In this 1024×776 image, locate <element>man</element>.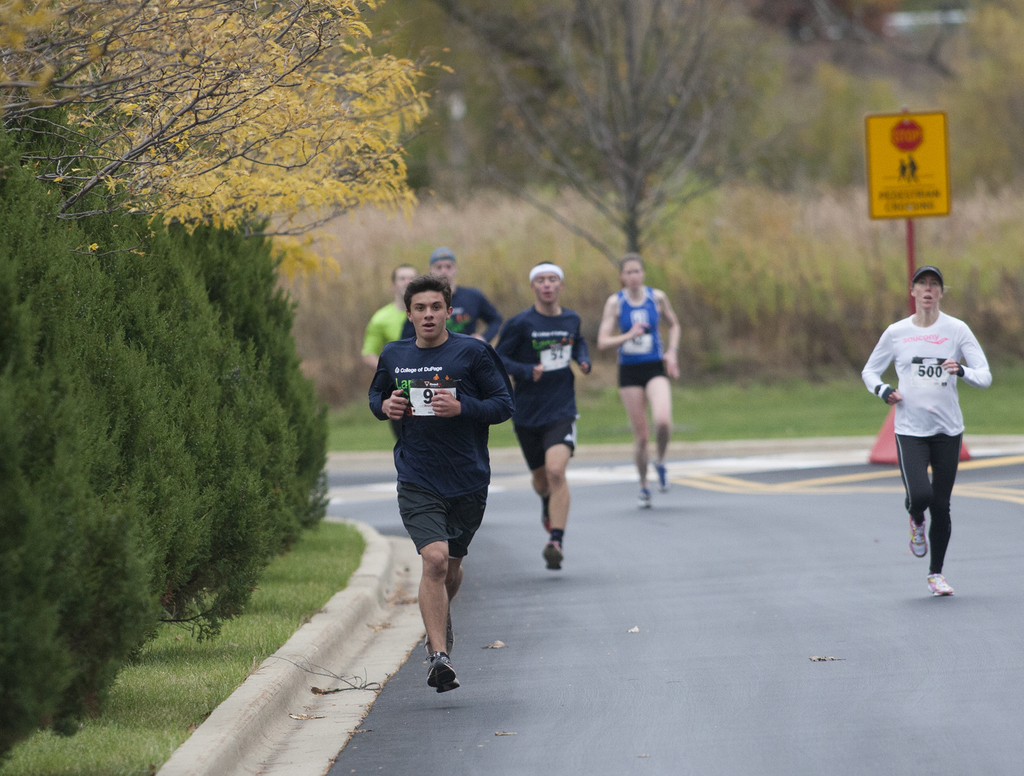
Bounding box: BBox(423, 248, 506, 344).
